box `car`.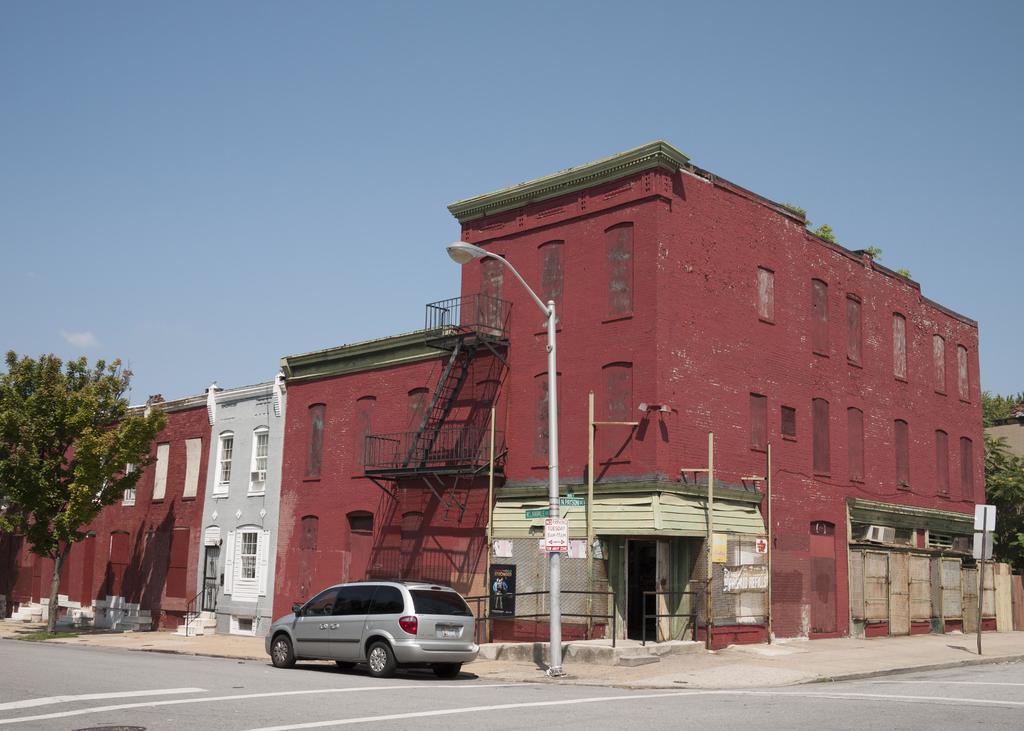
<bbox>265, 572, 471, 680</bbox>.
